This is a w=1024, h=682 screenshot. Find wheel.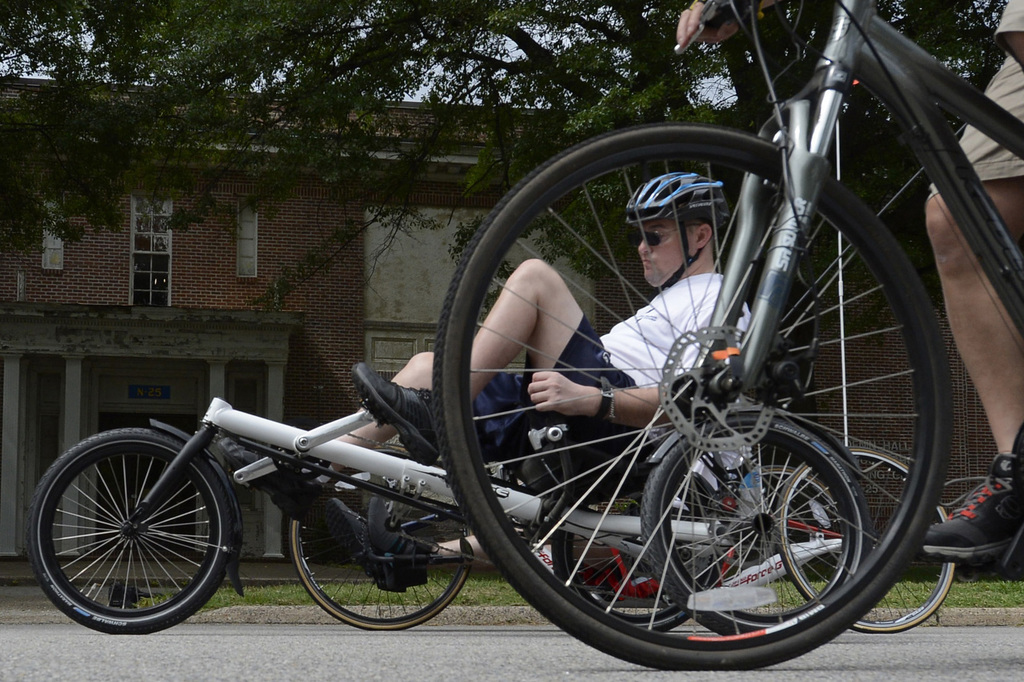
Bounding box: x1=775, y1=442, x2=952, y2=632.
